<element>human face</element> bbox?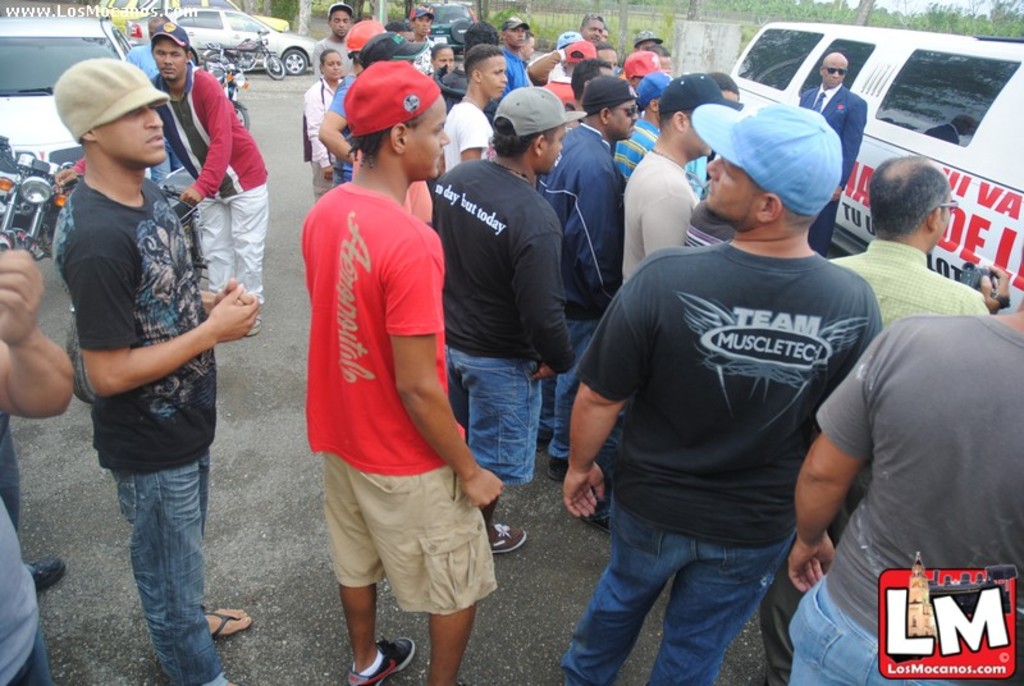
x1=509, y1=28, x2=529, y2=46
